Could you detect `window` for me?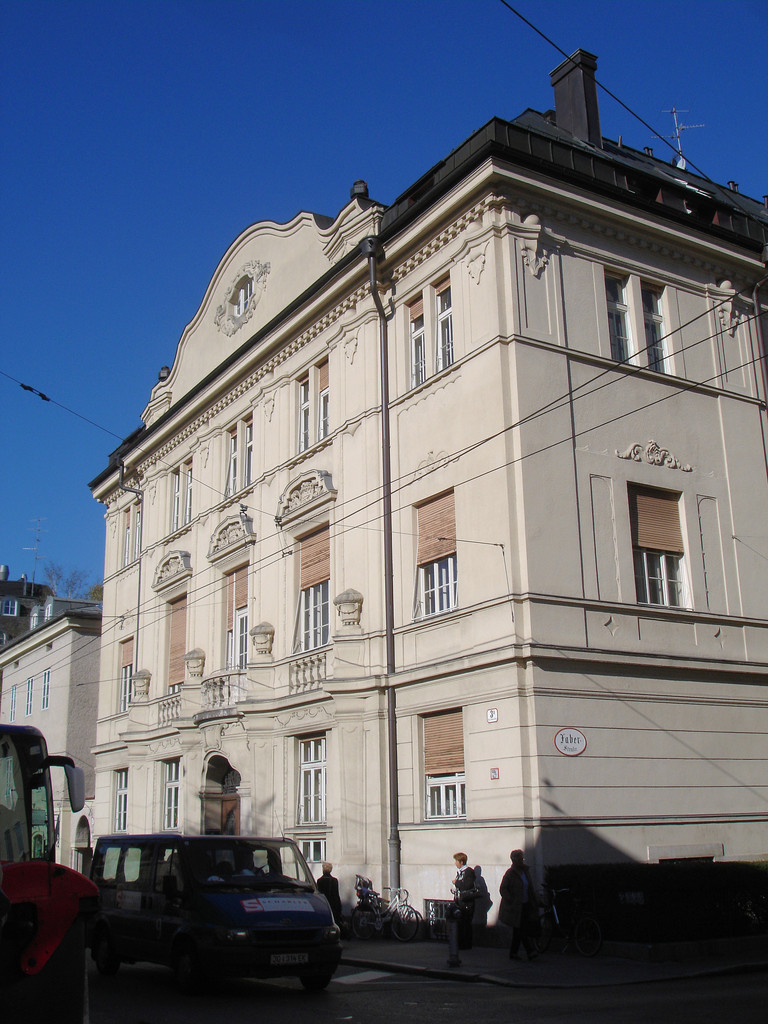
Detection result: [163, 756, 182, 832].
